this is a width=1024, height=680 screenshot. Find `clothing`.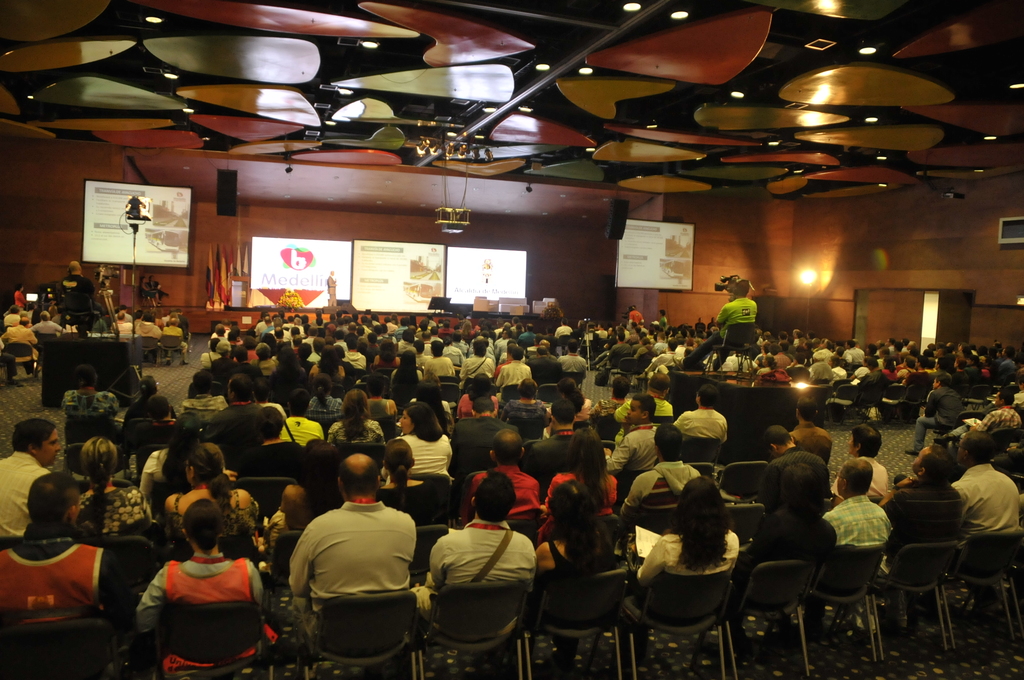
Bounding box: left=199, top=407, right=254, bottom=444.
